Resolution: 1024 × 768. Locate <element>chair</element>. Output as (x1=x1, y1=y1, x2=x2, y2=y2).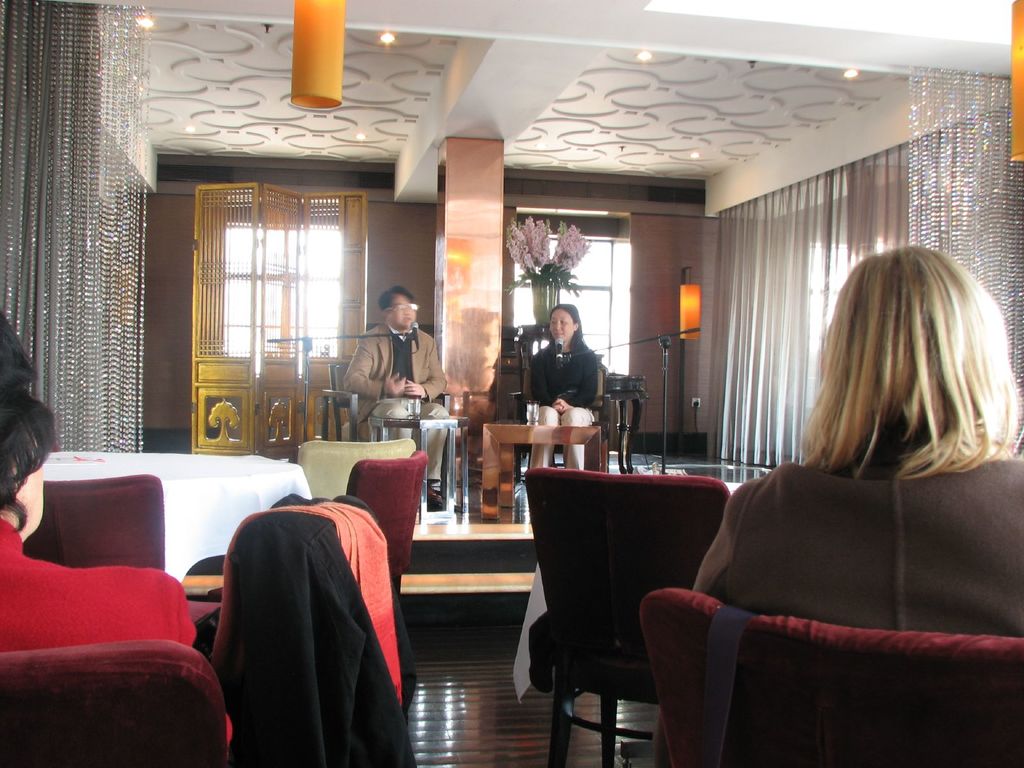
(x1=639, y1=587, x2=1023, y2=767).
